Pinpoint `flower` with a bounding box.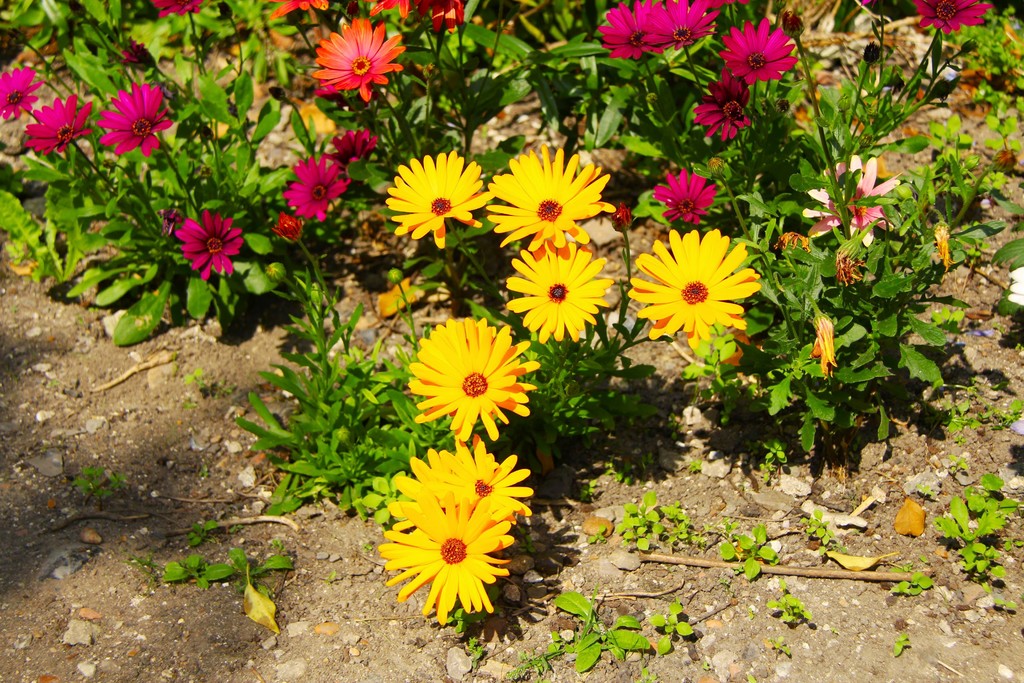
rect(721, 10, 796, 83).
